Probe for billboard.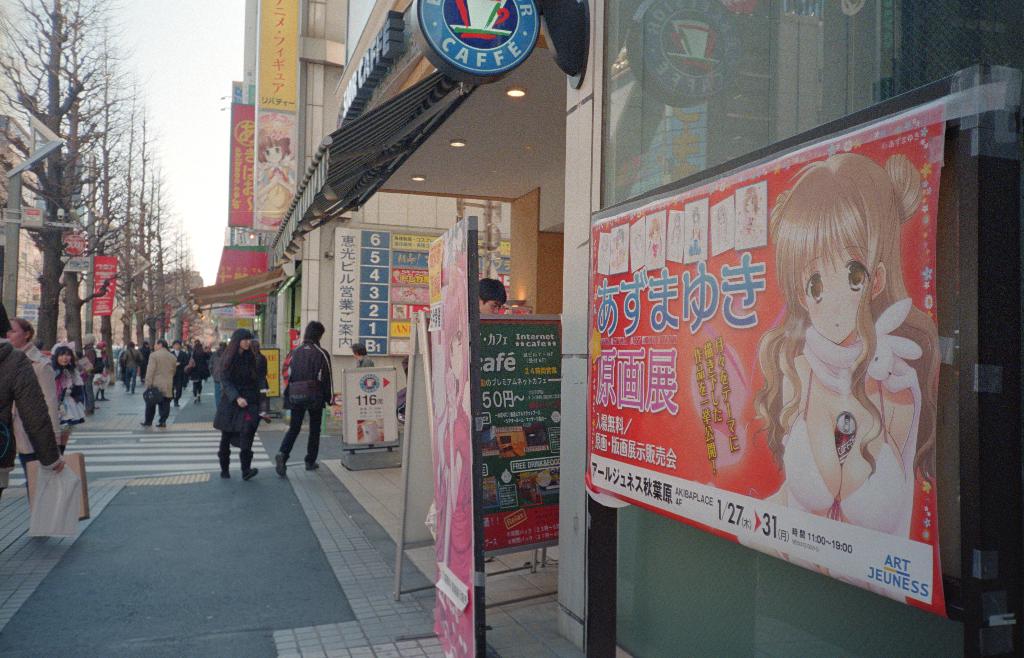
Probe result: 429 224 483 655.
